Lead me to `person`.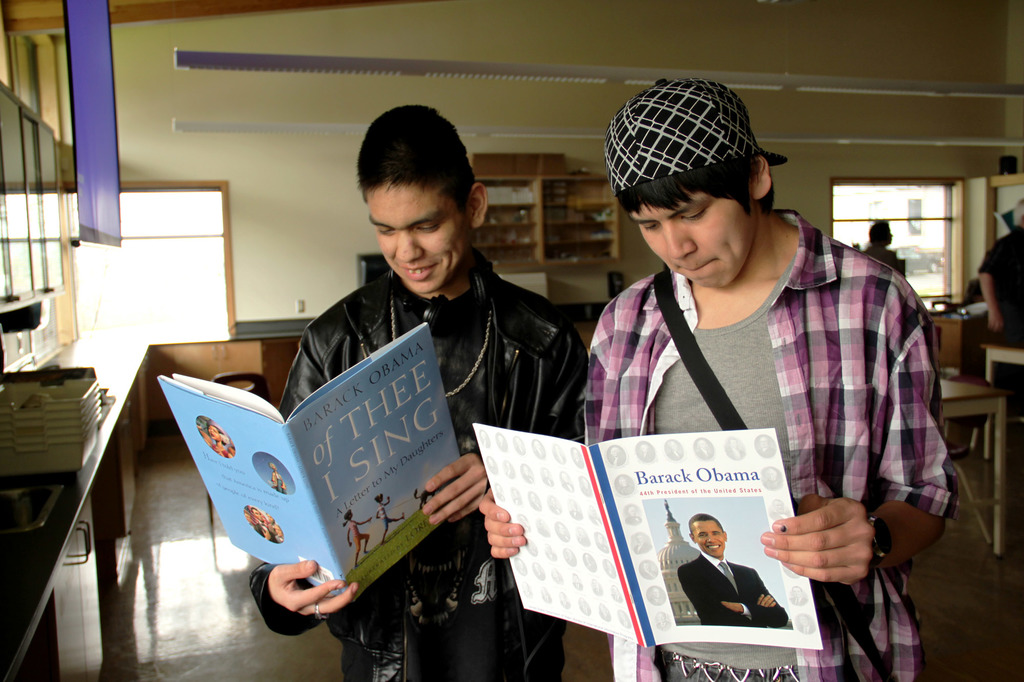
Lead to <bbox>268, 461, 292, 498</bbox>.
